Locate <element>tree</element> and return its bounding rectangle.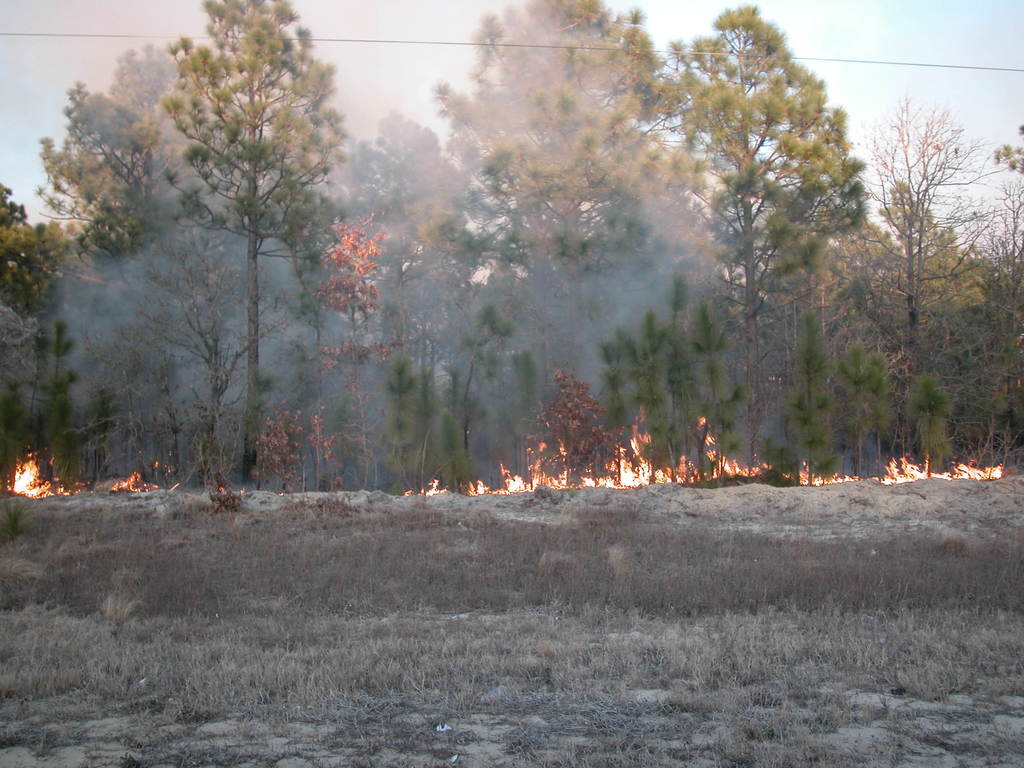
bbox=[42, 29, 227, 486].
